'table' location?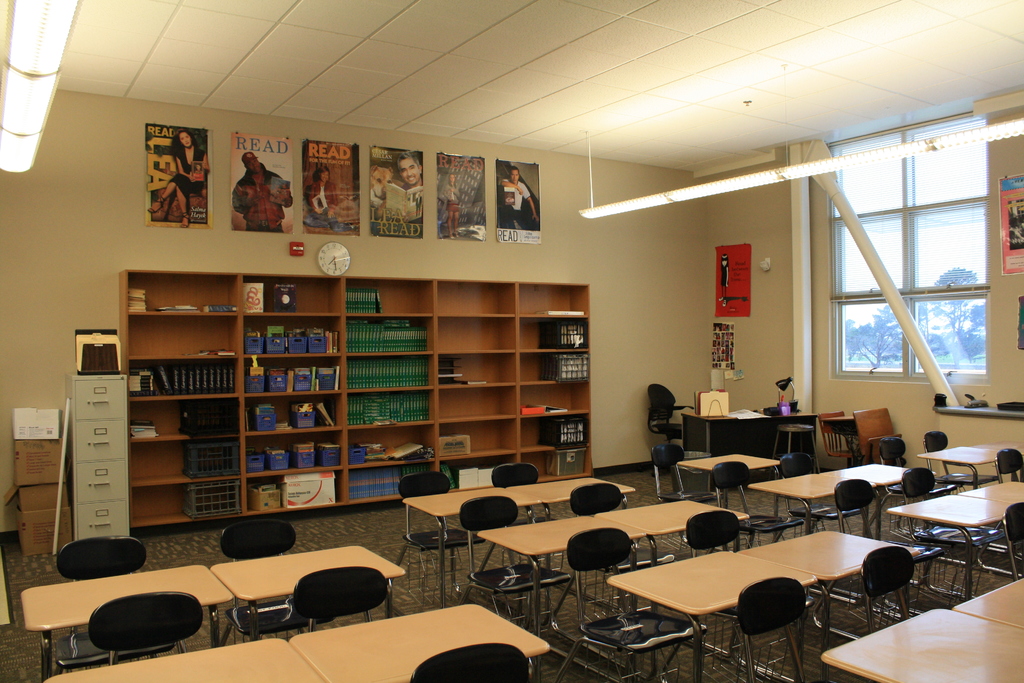
755,470,842,532
